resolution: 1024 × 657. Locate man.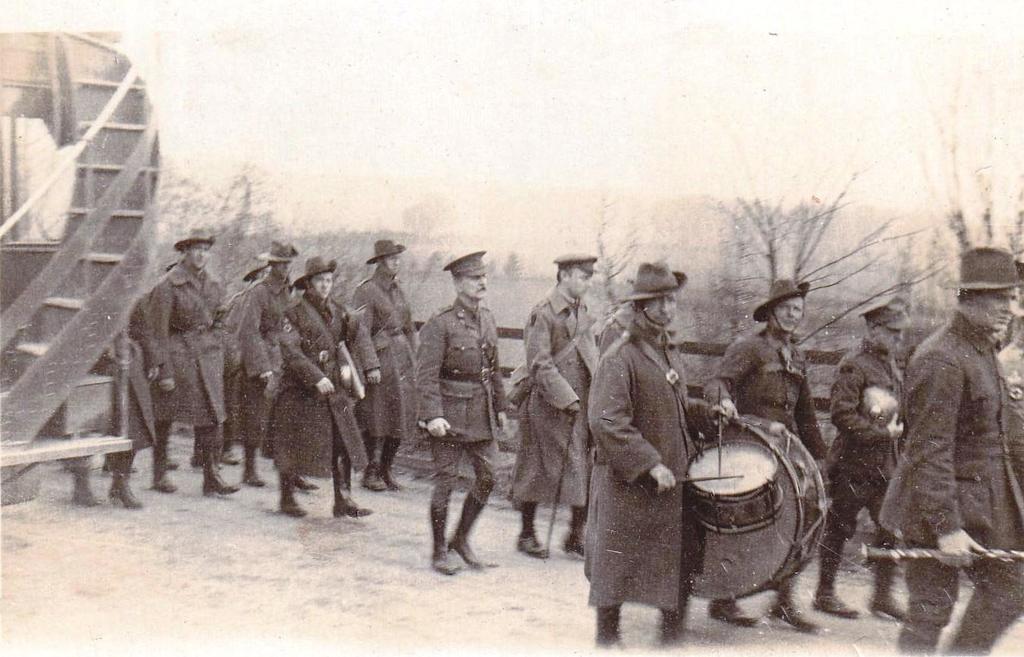
pyautogui.locateOnScreen(139, 226, 242, 492).
